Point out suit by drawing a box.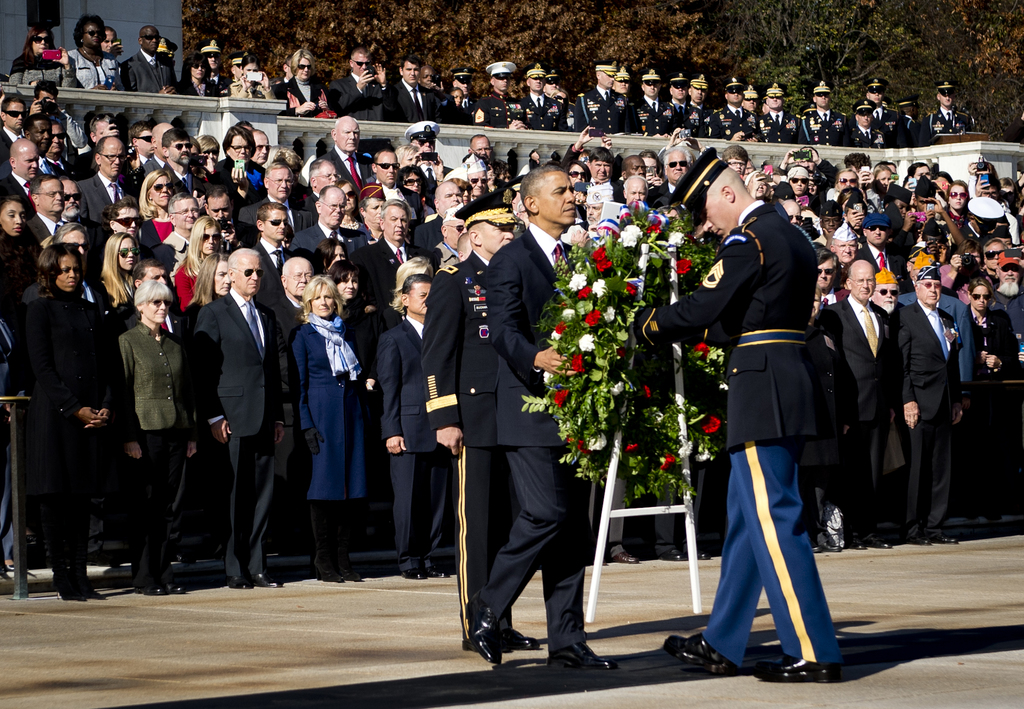
<bbox>330, 73, 385, 122</bbox>.
